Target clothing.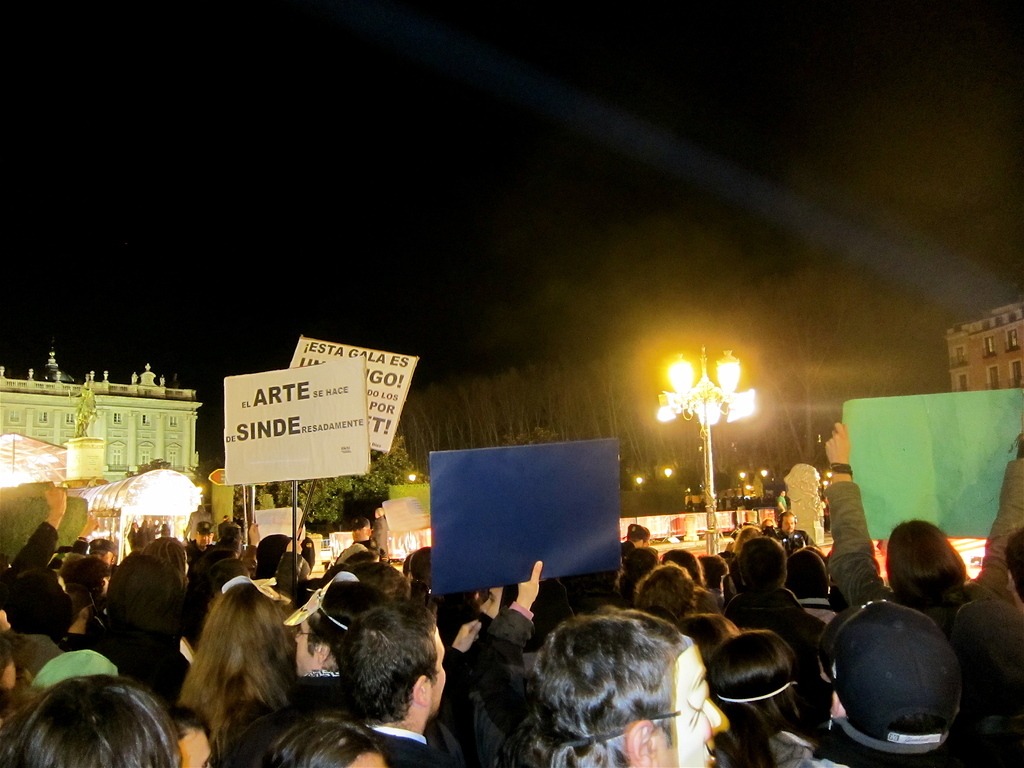
Target region: rect(332, 511, 379, 563).
